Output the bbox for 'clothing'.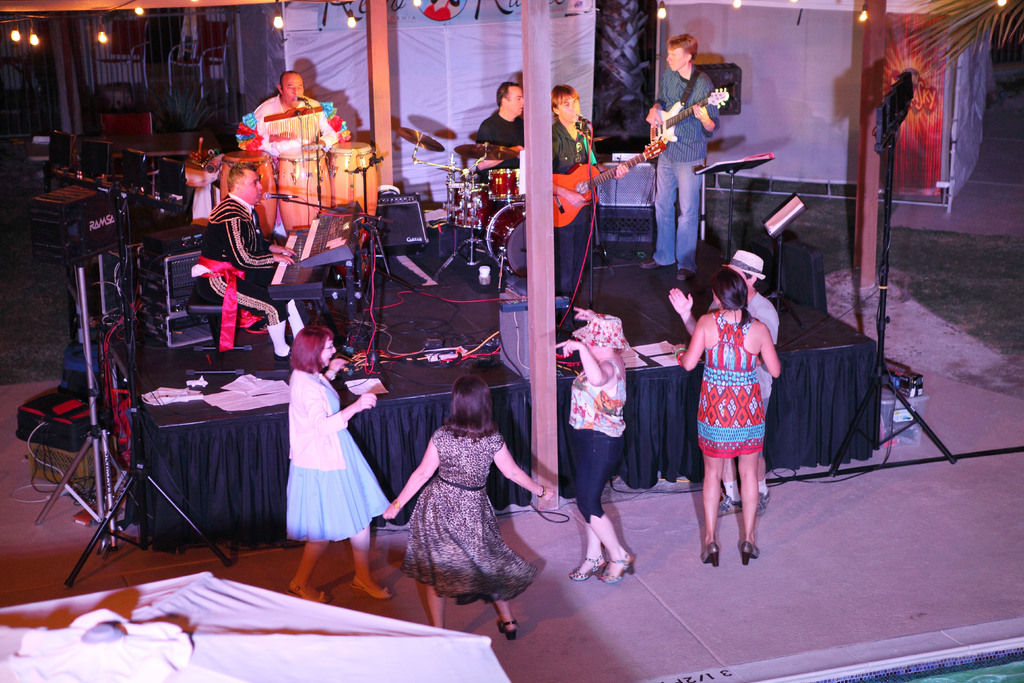
{"x1": 707, "y1": 297, "x2": 782, "y2": 461}.
